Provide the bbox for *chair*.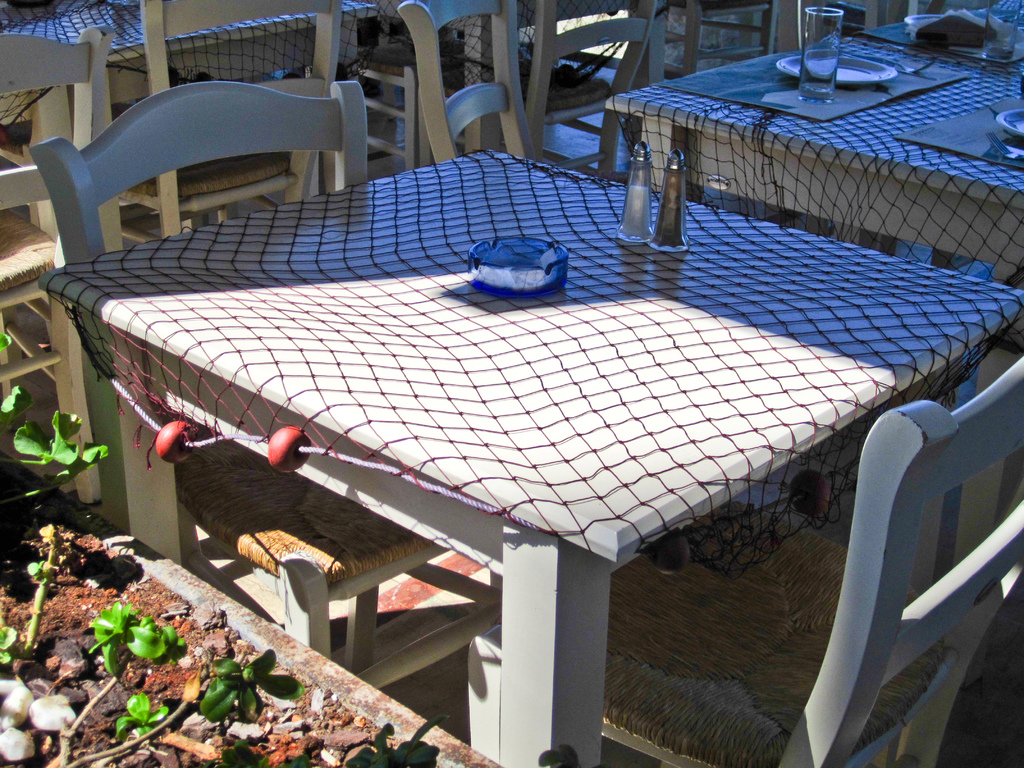
Rect(650, 0, 779, 79).
